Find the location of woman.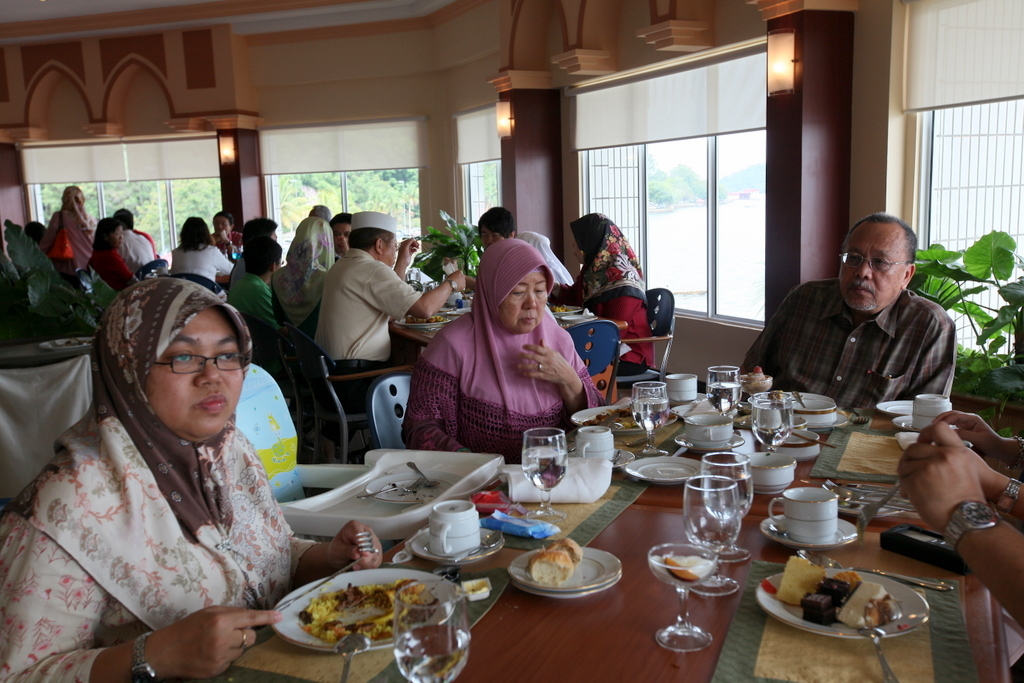
Location: (86,217,154,288).
